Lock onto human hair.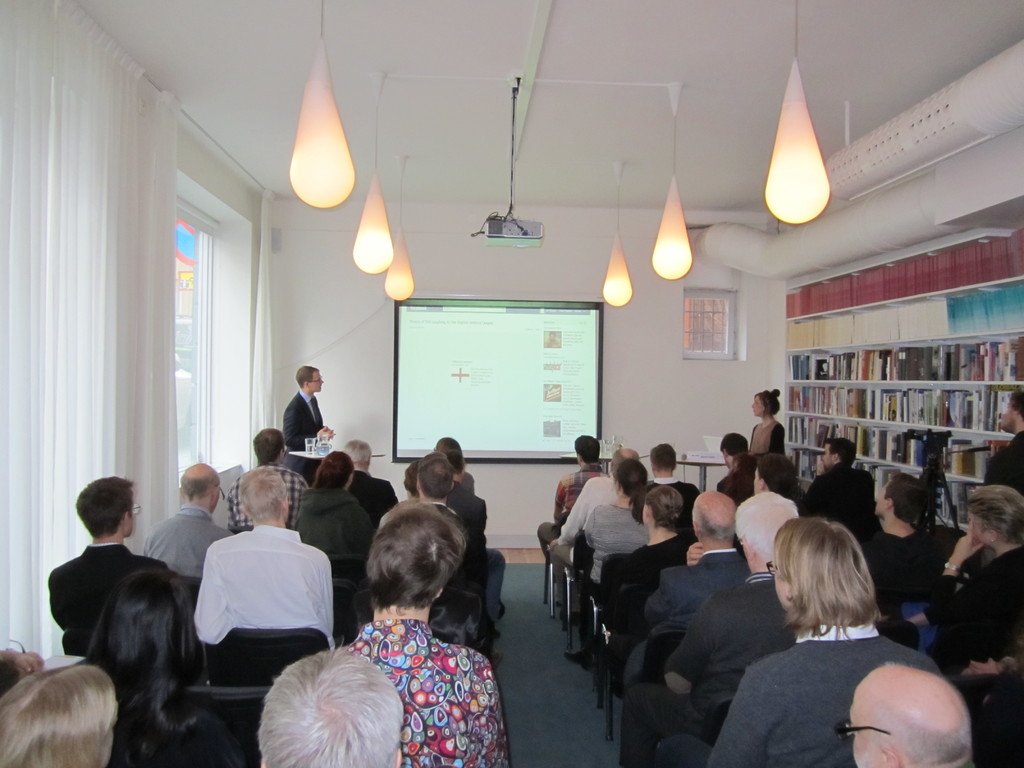
Locked: crop(648, 490, 685, 531).
